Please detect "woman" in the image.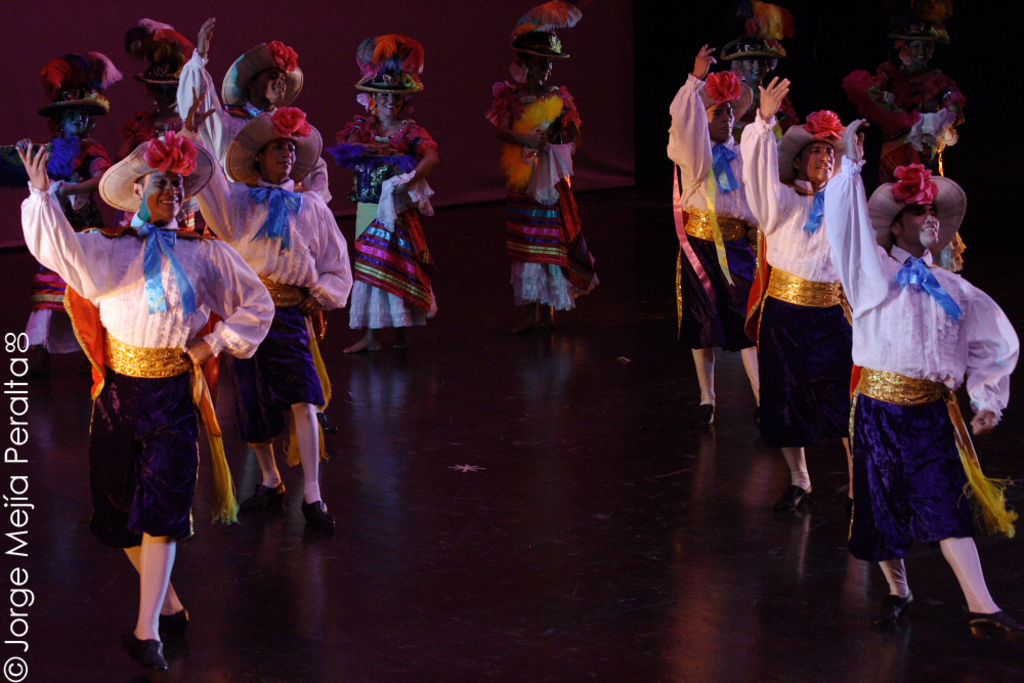
209/78/368/544.
